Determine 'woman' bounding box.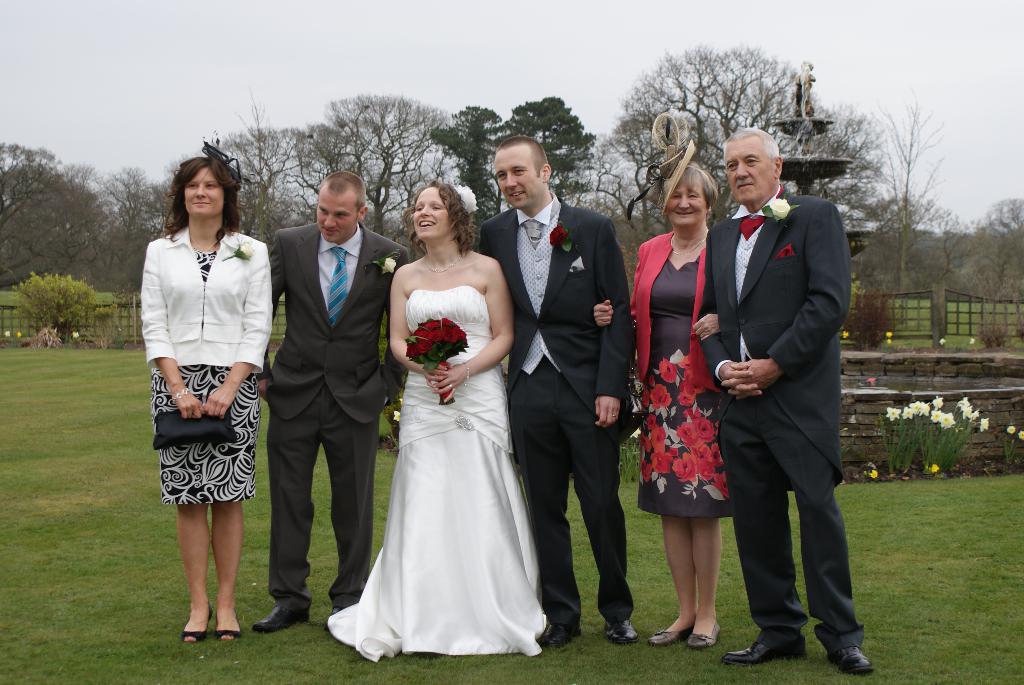
Determined: rect(588, 109, 733, 647).
